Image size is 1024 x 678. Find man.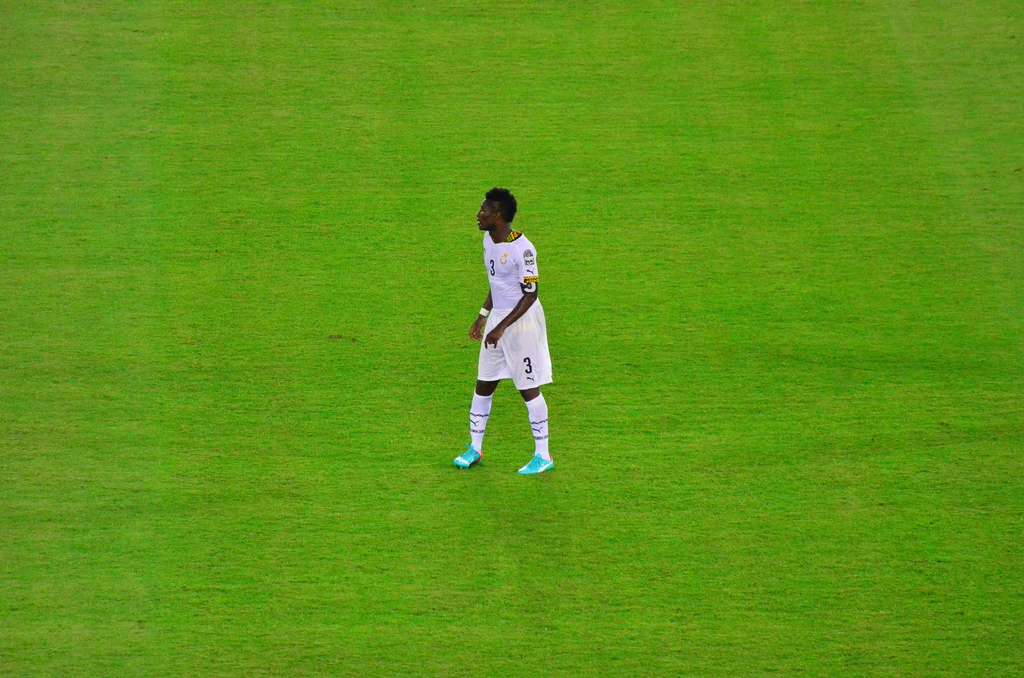
(454, 184, 562, 484).
